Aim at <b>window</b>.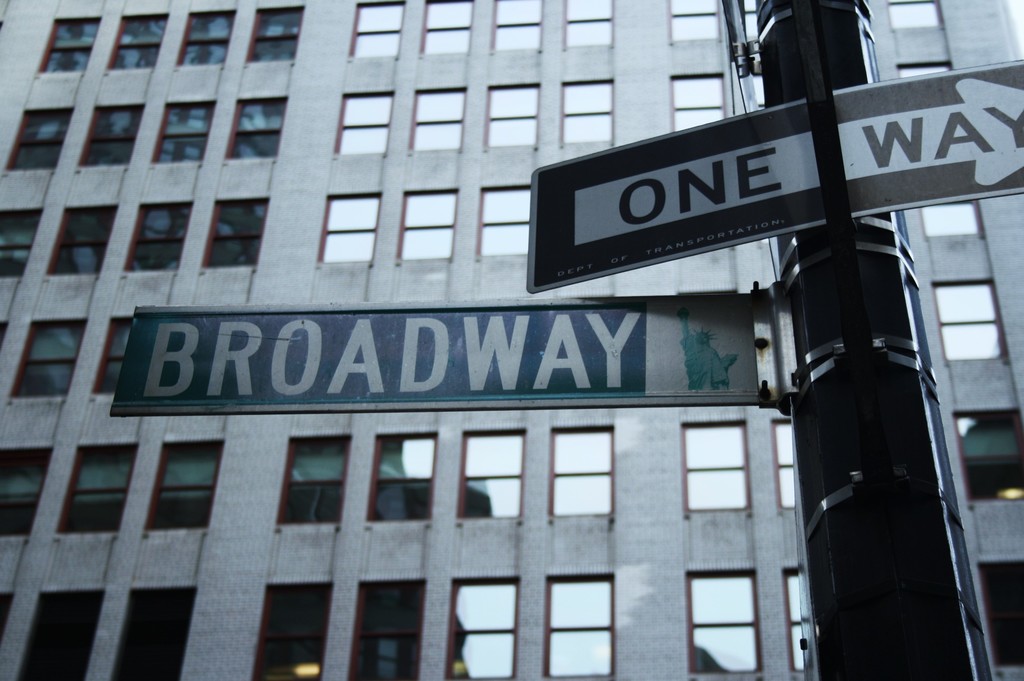
Aimed at (0, 207, 44, 282).
